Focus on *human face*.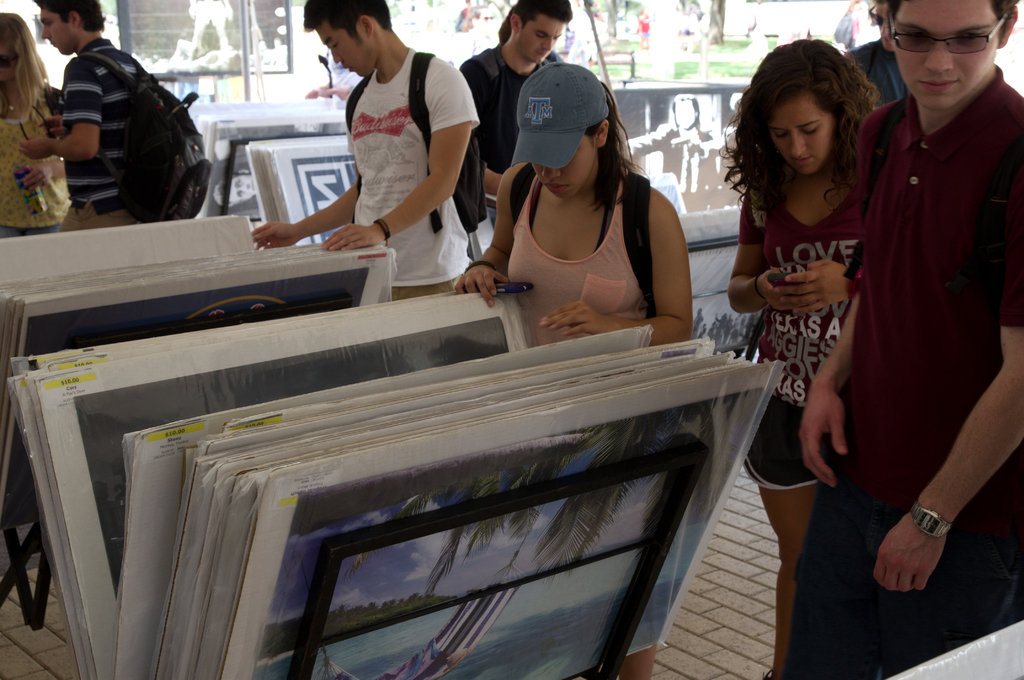
Focused at left=535, top=133, right=598, bottom=198.
